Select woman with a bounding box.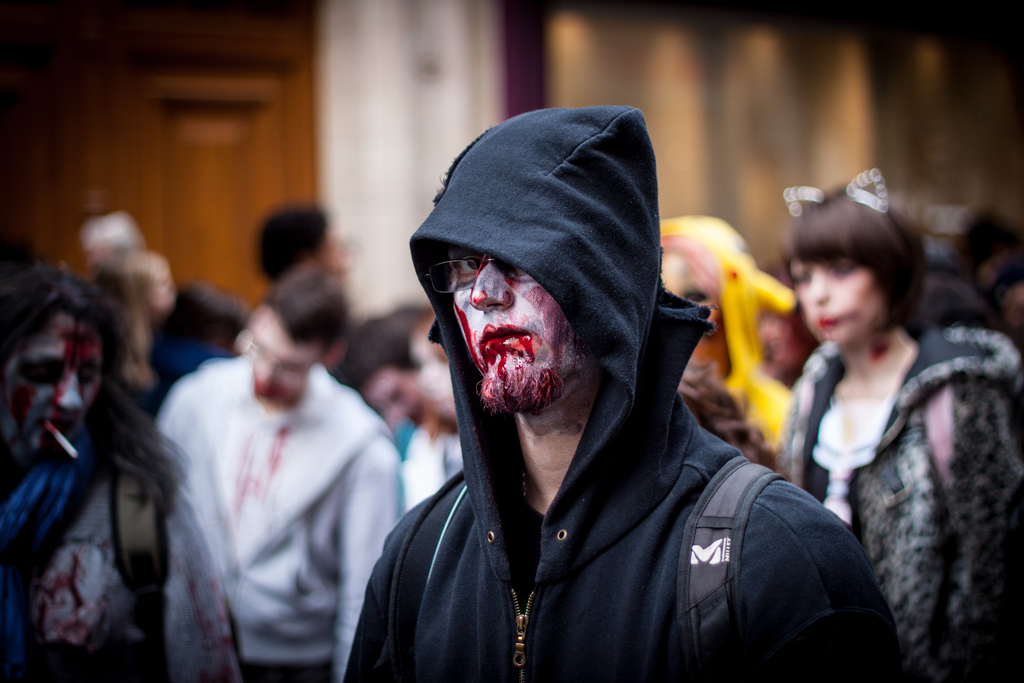
locate(0, 266, 252, 682).
